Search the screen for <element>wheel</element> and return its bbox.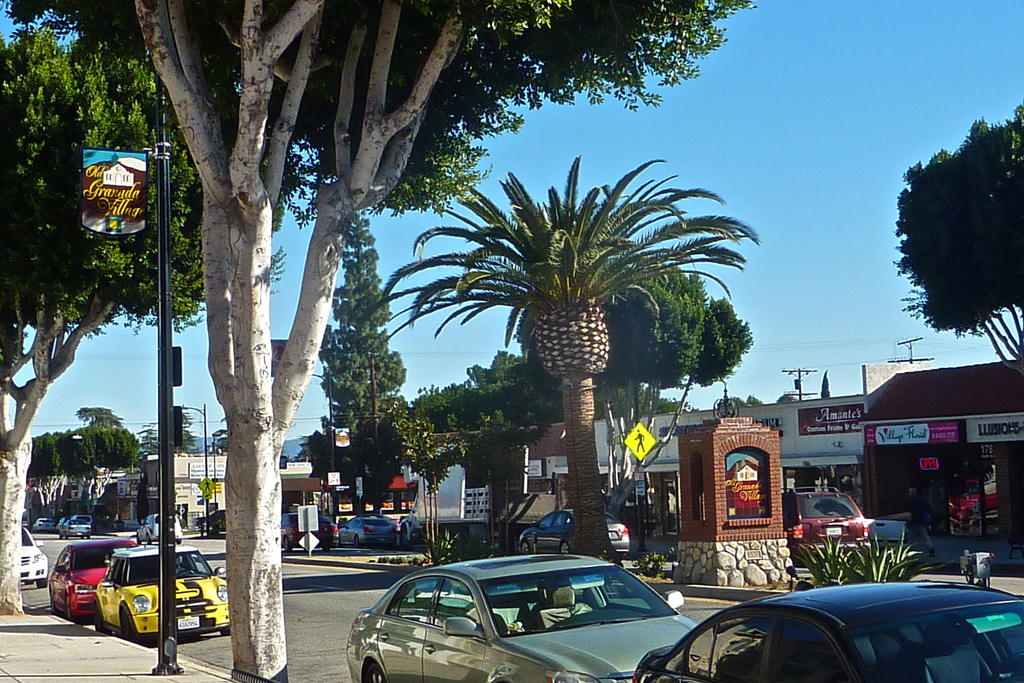
Found: detection(61, 598, 80, 623).
